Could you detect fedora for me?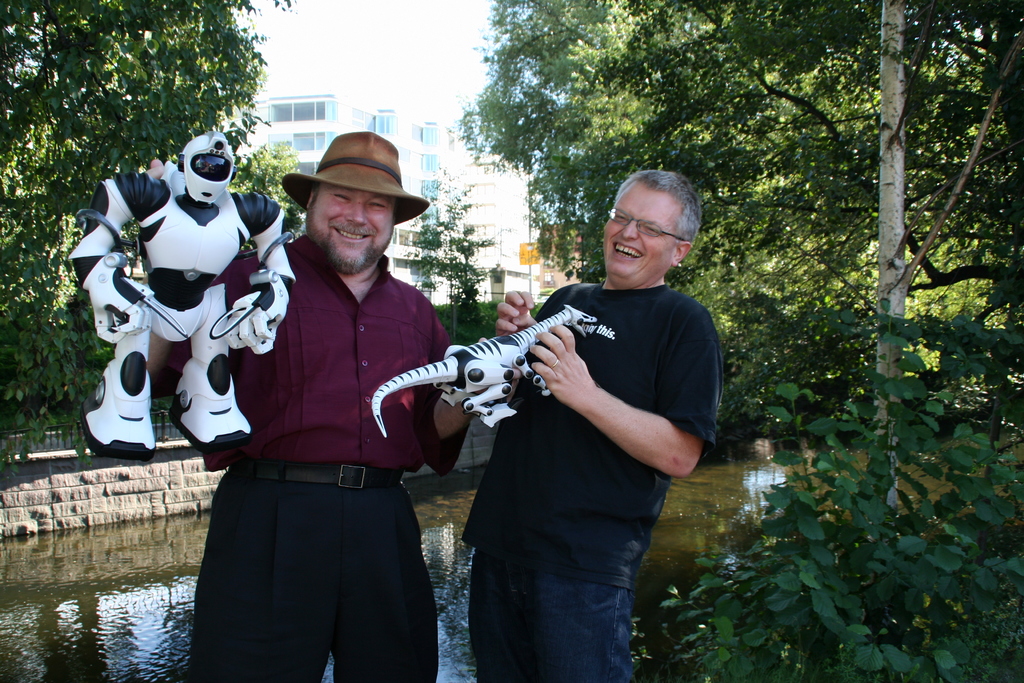
Detection result: detection(280, 131, 429, 223).
